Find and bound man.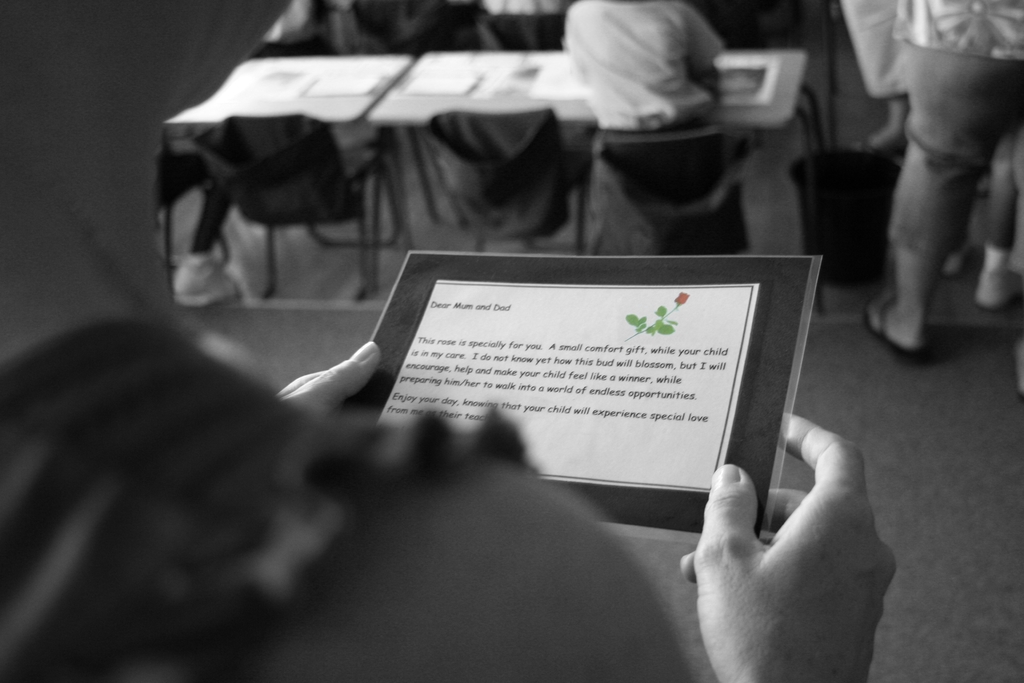
Bound: bbox=[0, 0, 899, 682].
